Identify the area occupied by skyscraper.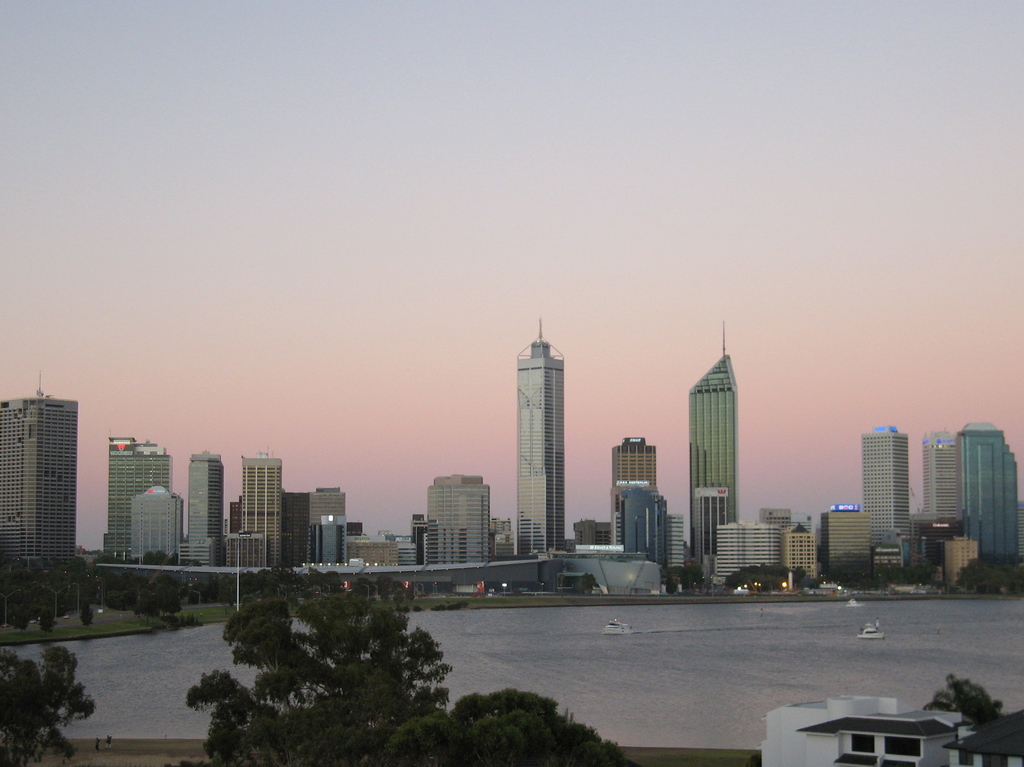
Area: box=[612, 440, 657, 490].
